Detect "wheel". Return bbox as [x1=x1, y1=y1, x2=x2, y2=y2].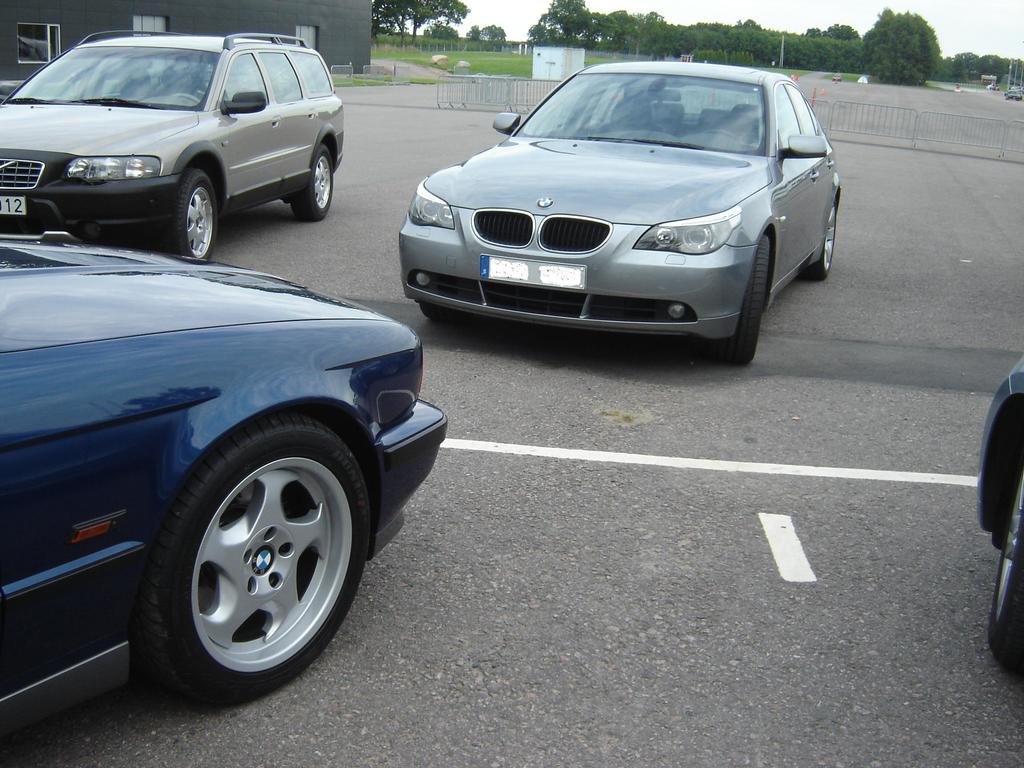
[x1=174, y1=93, x2=202, y2=106].
